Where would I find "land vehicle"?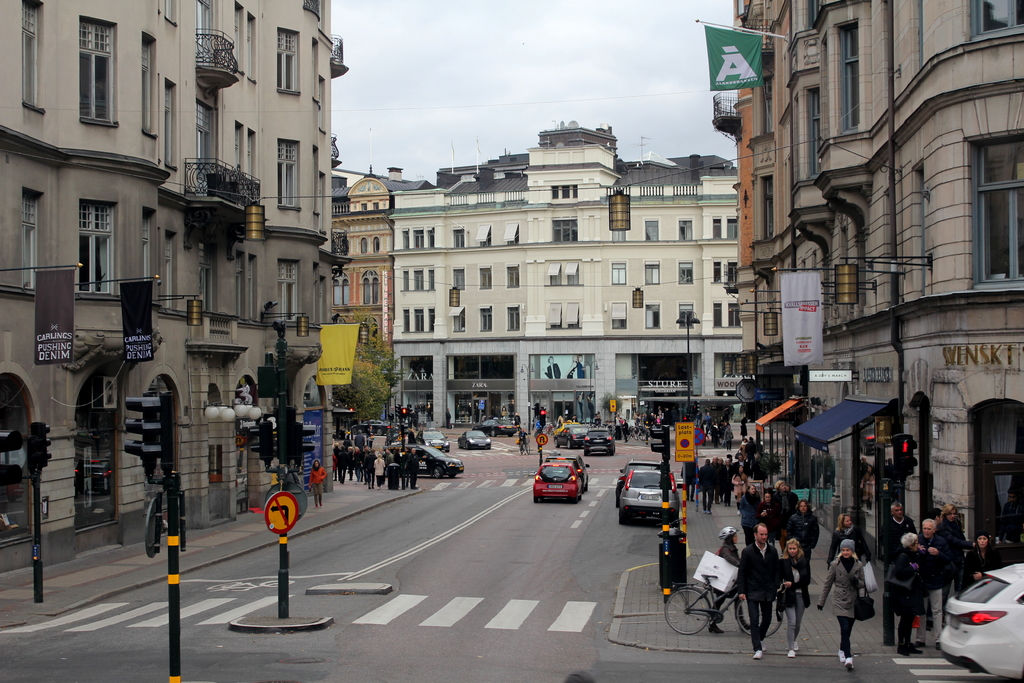
At rect(934, 563, 1023, 682).
